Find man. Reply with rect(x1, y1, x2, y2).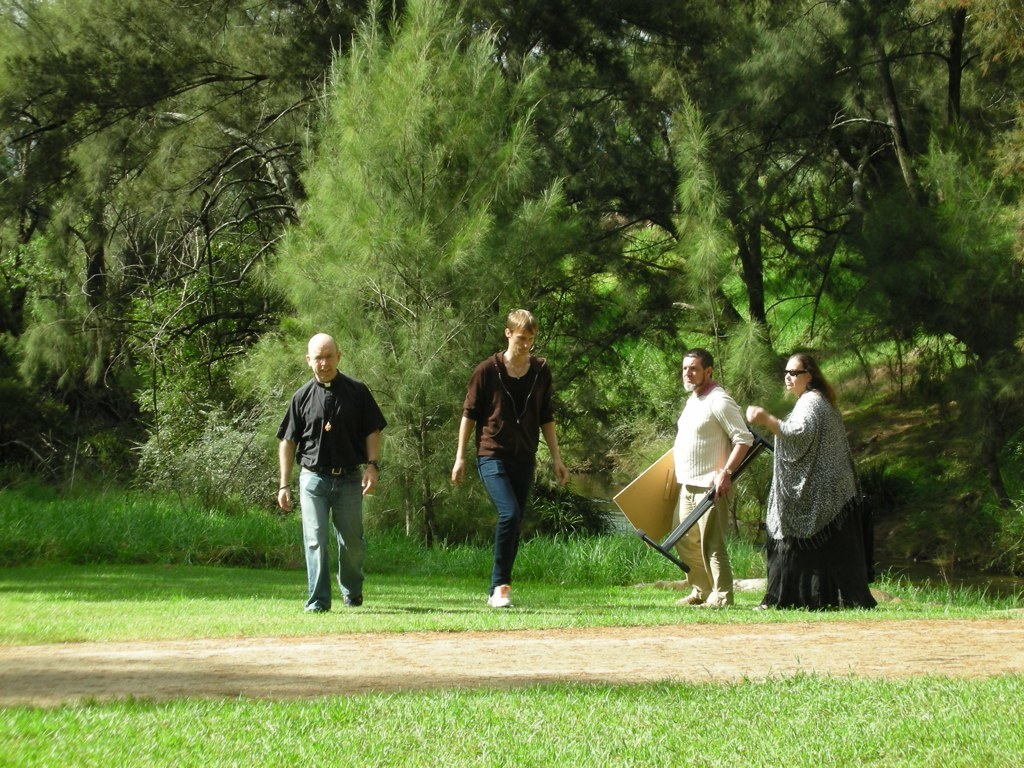
rect(676, 349, 755, 603).
